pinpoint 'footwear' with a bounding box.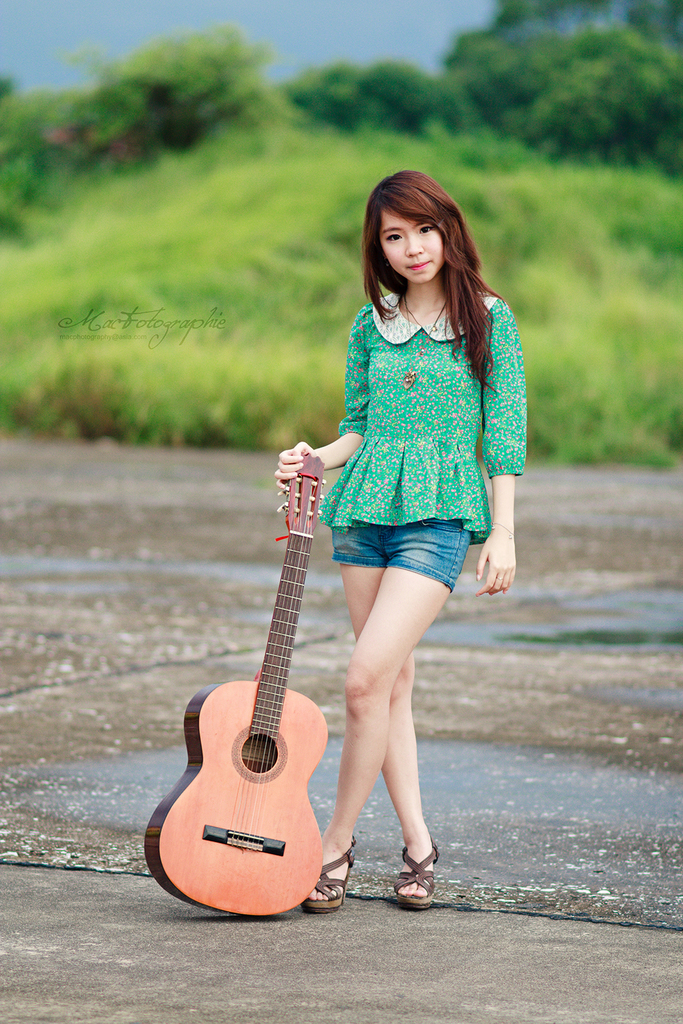
rect(389, 856, 449, 923).
